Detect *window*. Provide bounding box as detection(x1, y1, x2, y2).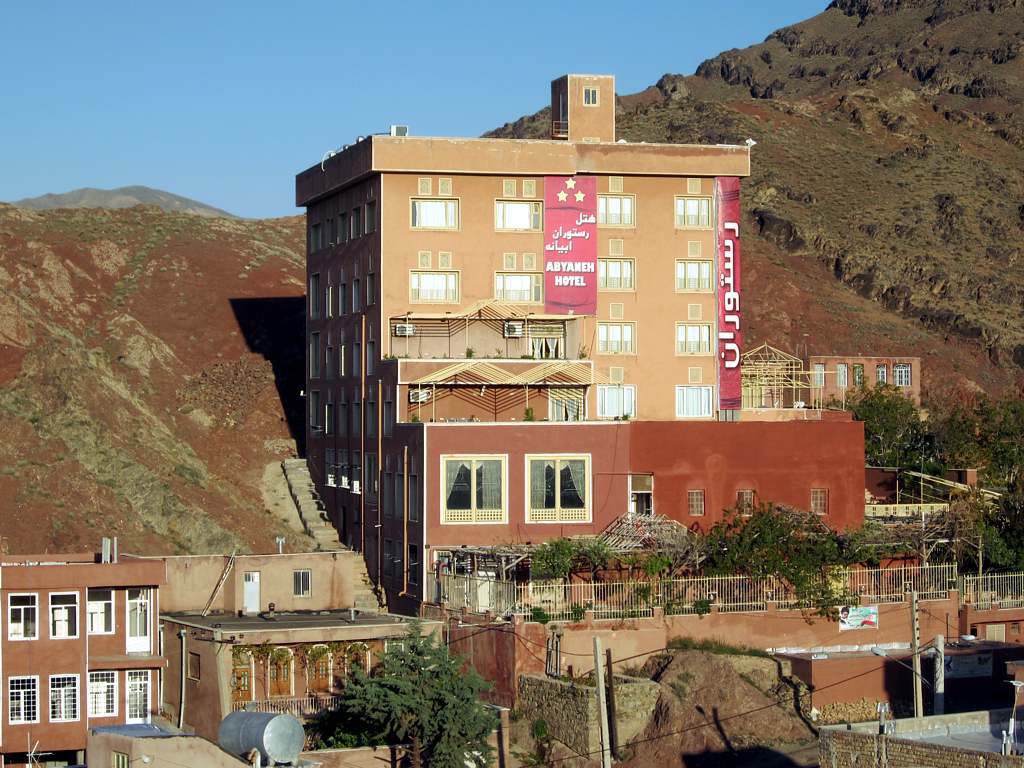
detection(597, 322, 639, 357).
